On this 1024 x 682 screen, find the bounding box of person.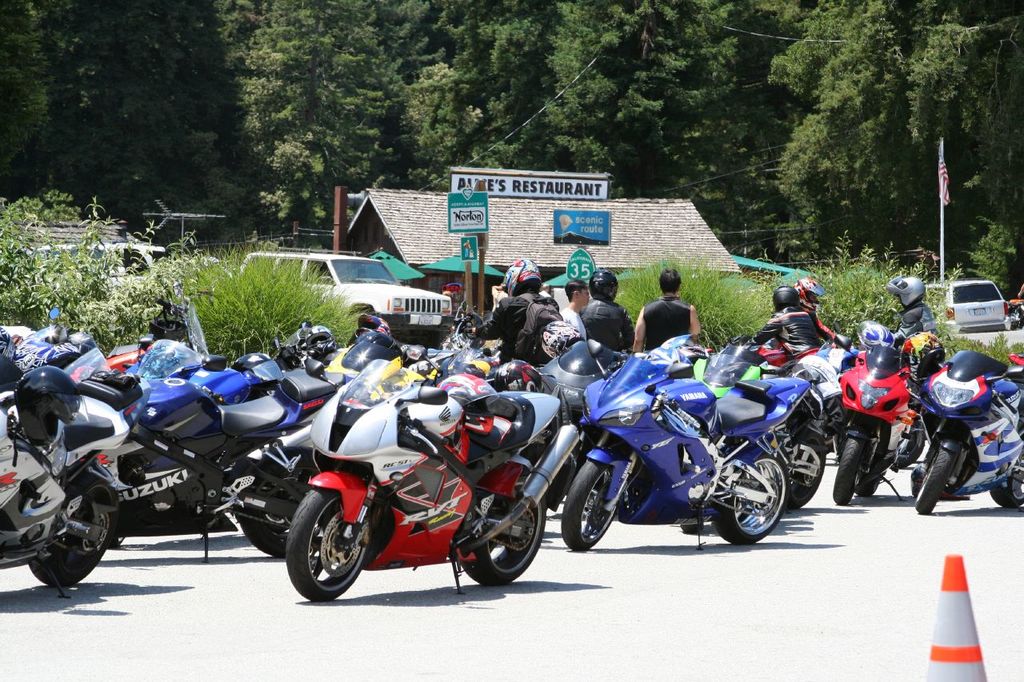
Bounding box: pyautogui.locateOnScreen(890, 277, 940, 344).
